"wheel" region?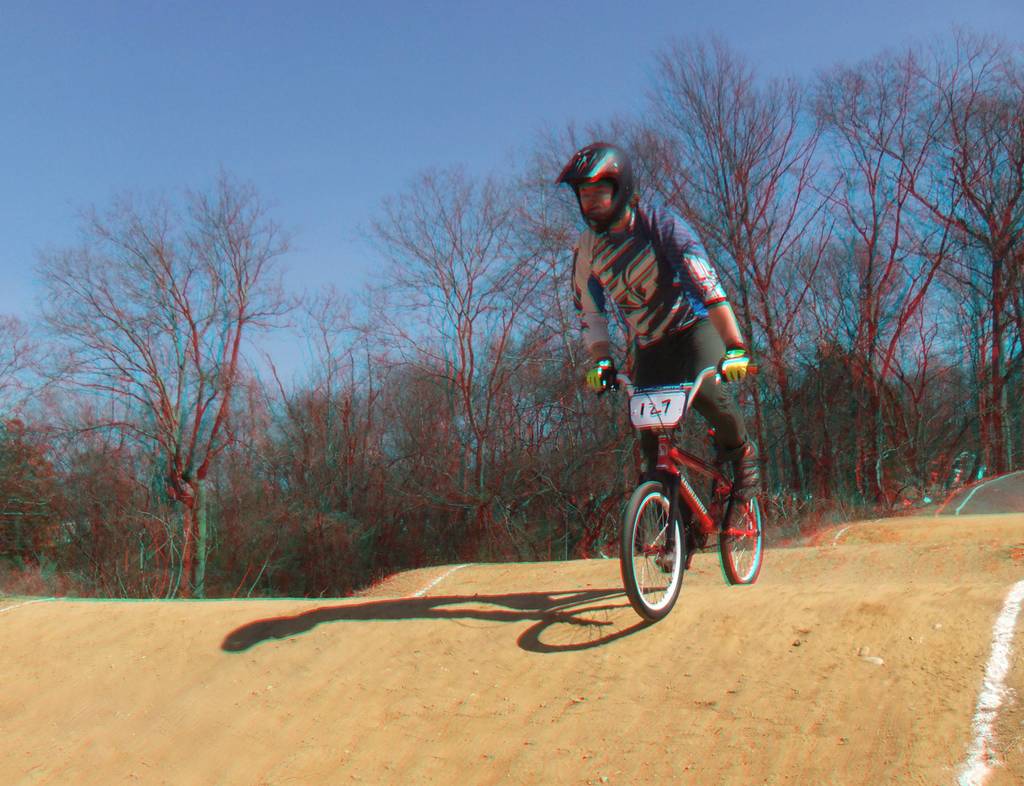
locate(716, 505, 763, 583)
